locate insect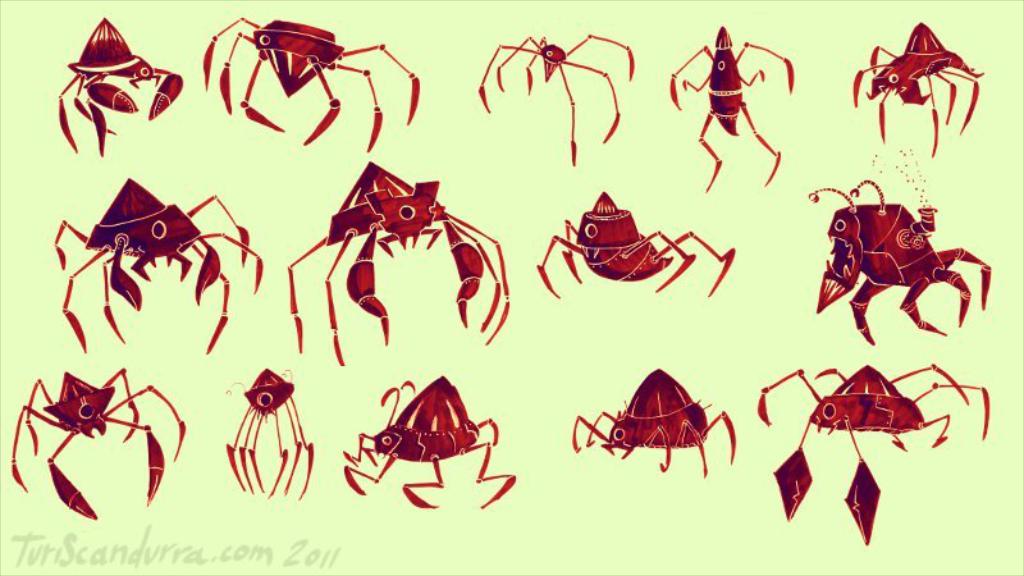
342, 374, 517, 513
